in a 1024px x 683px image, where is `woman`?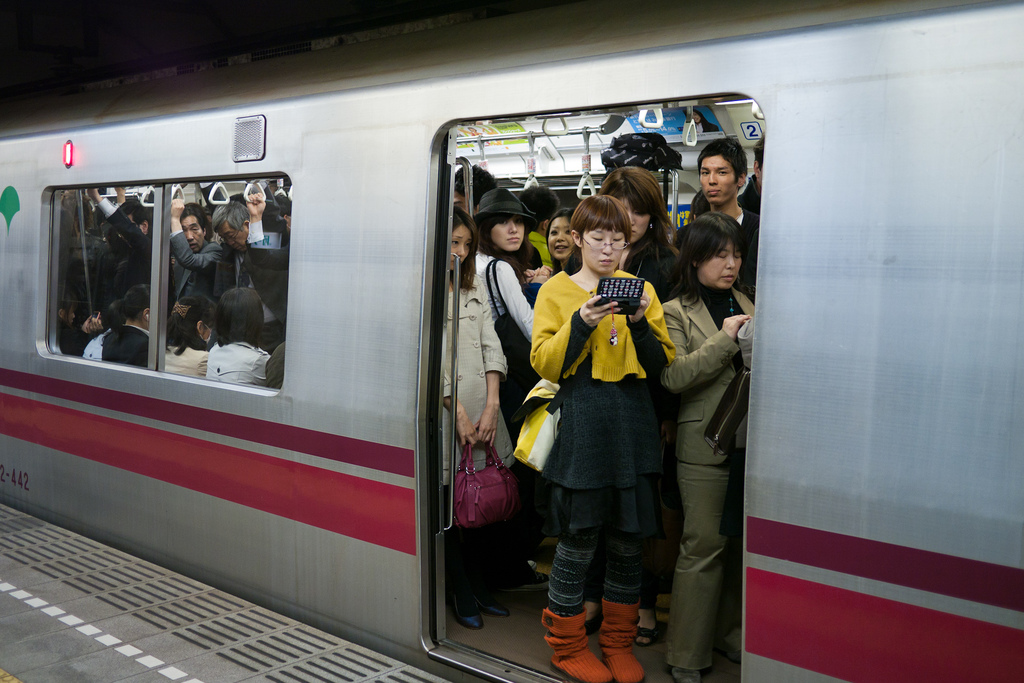
crop(441, 207, 511, 632).
